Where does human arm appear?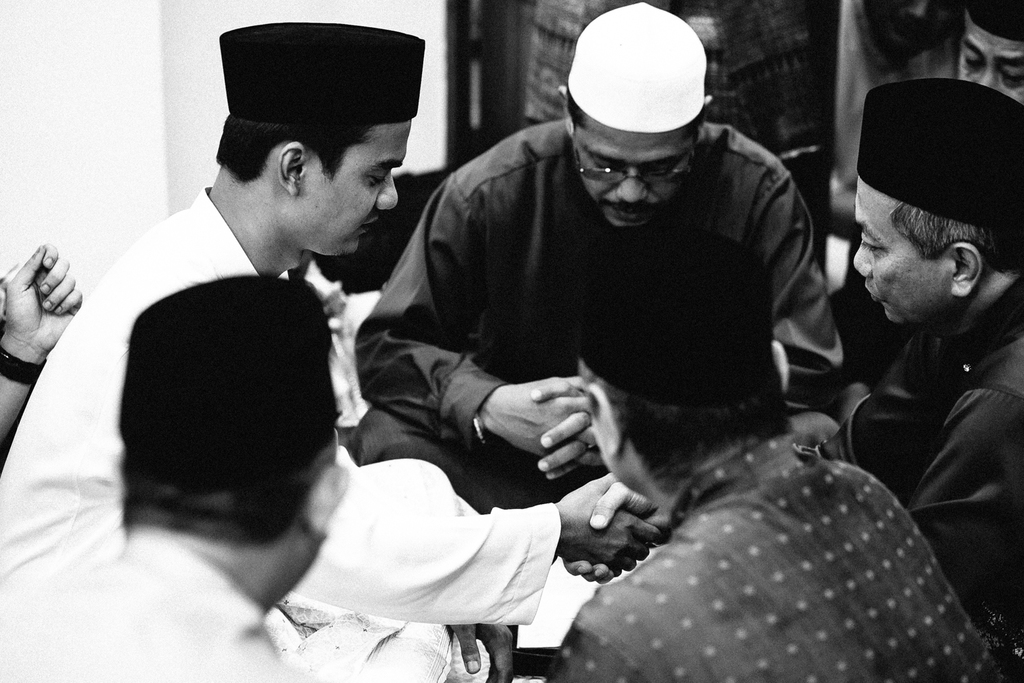
Appears at bbox=(353, 171, 604, 466).
